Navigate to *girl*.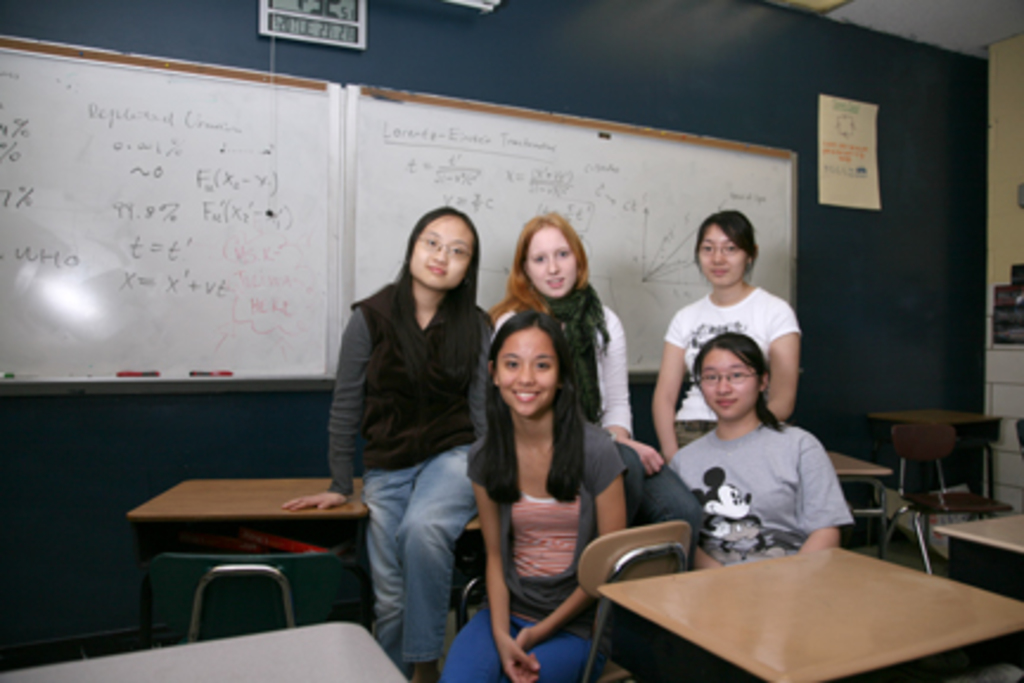
Navigation target: crop(436, 308, 631, 681).
